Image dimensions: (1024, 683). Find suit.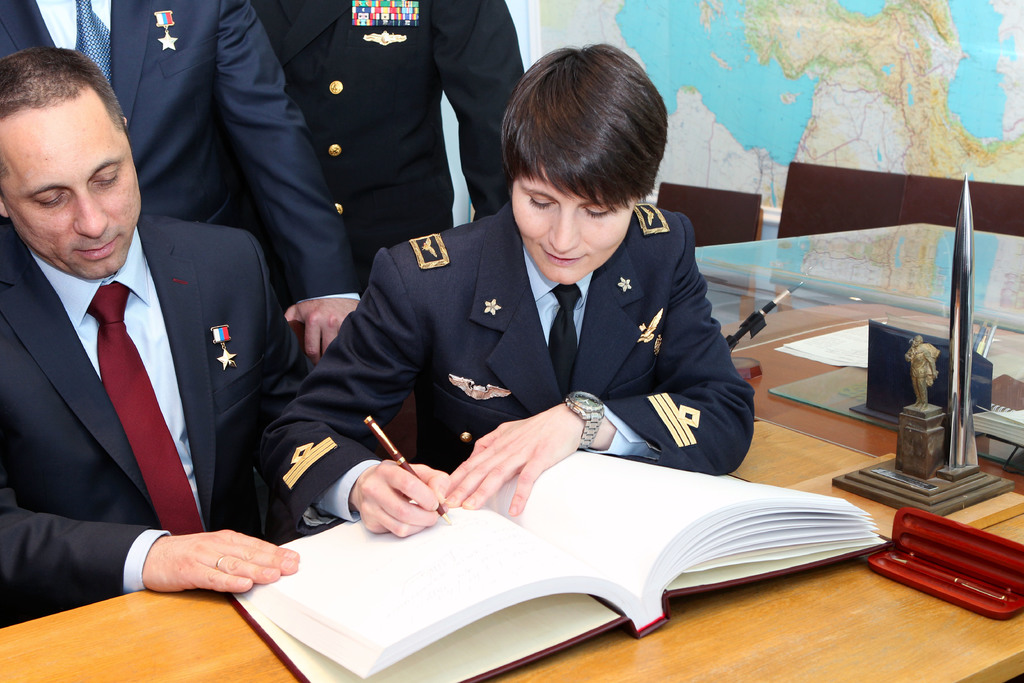
BBox(0, 0, 360, 302).
